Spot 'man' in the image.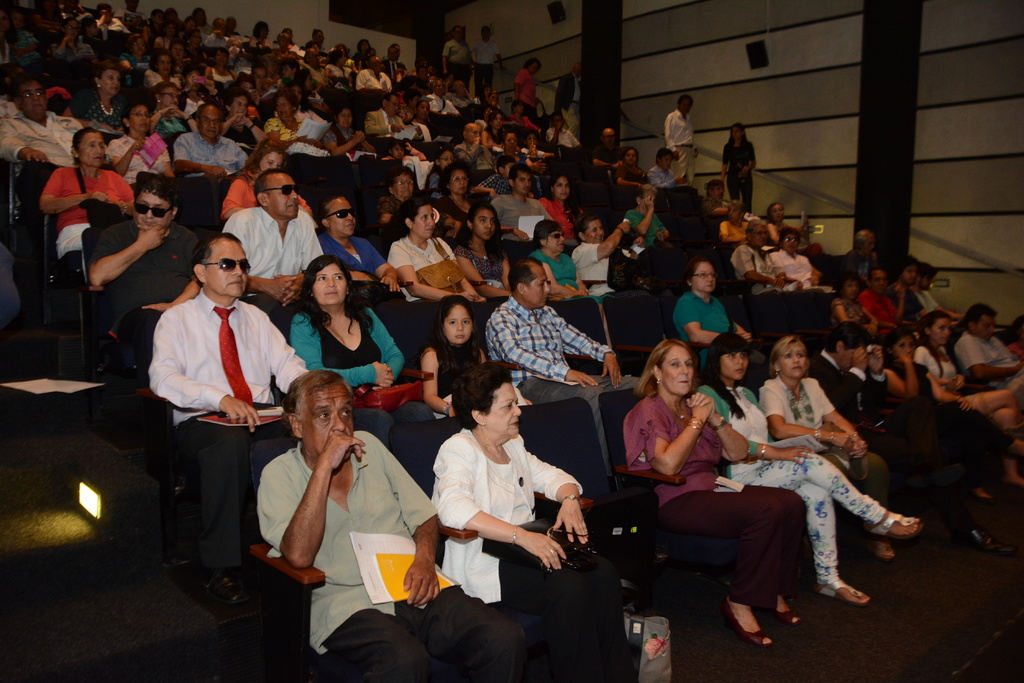
'man' found at 426,77,458,119.
